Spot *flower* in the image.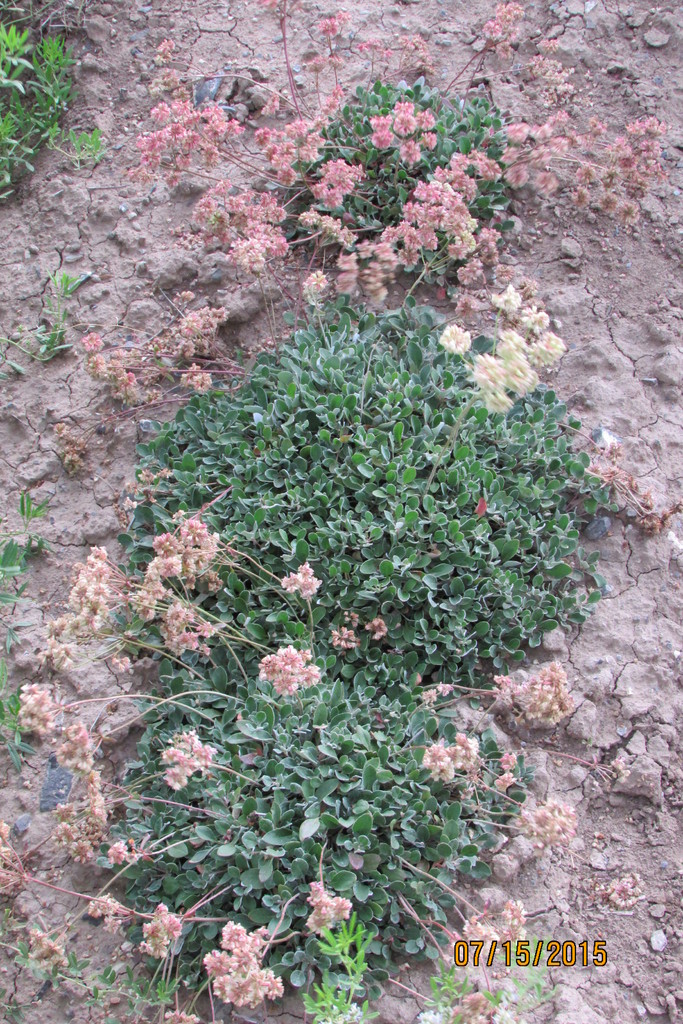
*flower* found at box=[325, 626, 359, 650].
